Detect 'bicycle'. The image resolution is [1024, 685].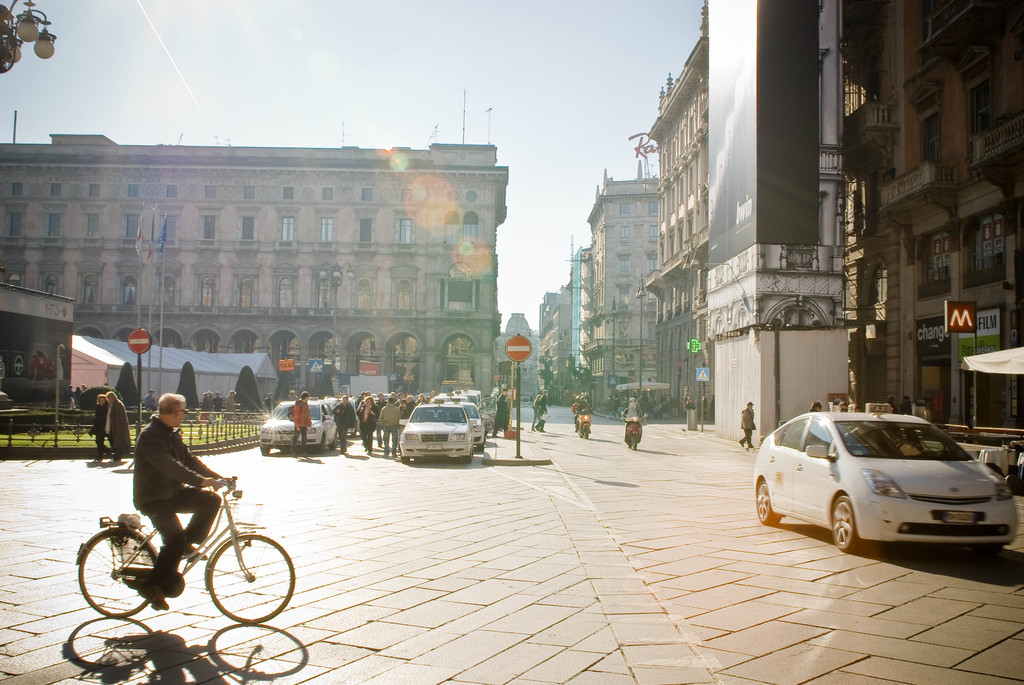
left=76, top=469, right=284, bottom=626.
